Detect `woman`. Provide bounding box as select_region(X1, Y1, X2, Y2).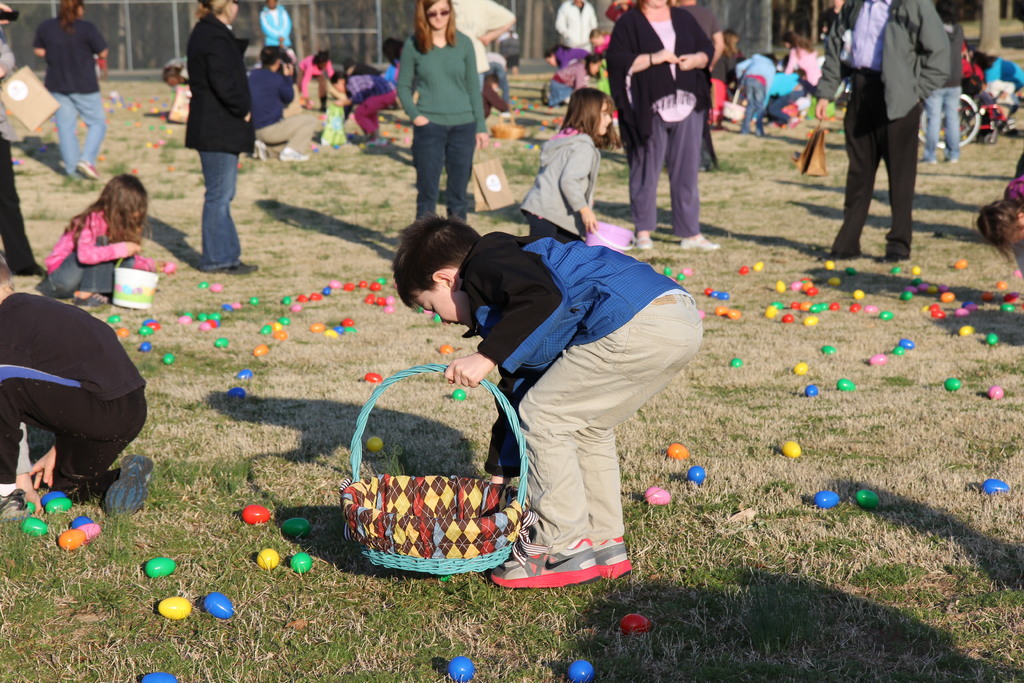
select_region(29, 0, 106, 176).
